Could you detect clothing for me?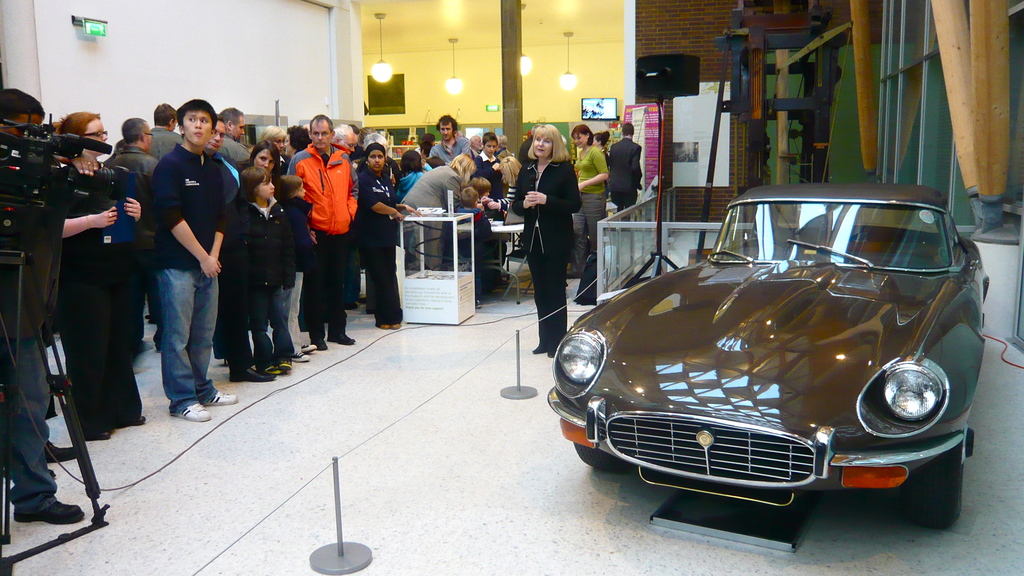
Detection result: <box>144,122,179,157</box>.
